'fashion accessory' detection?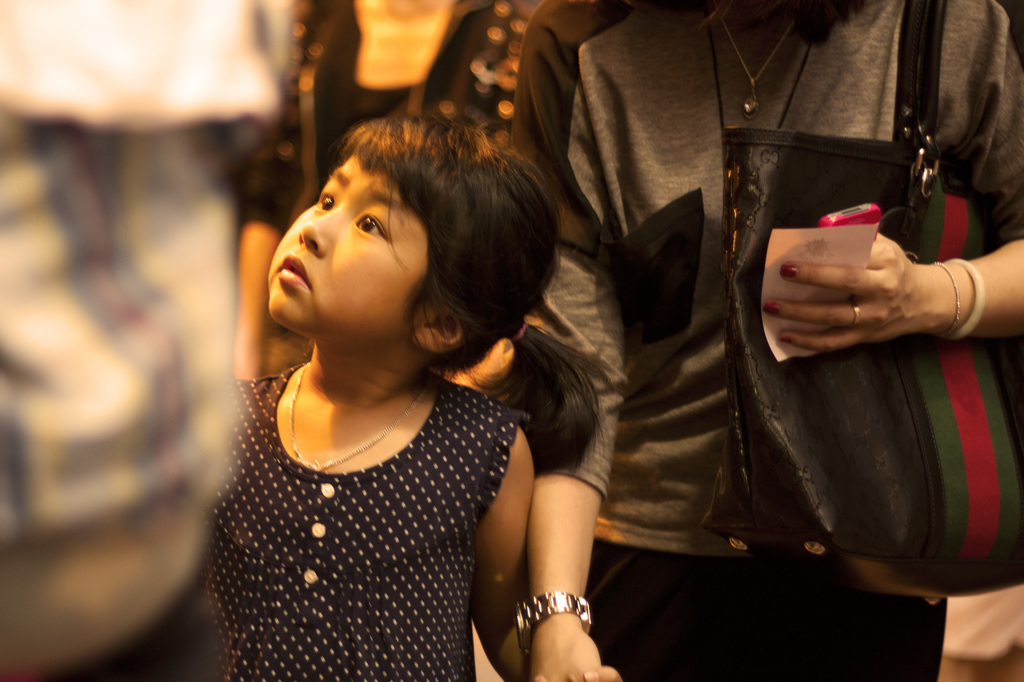
<region>849, 305, 858, 332</region>
